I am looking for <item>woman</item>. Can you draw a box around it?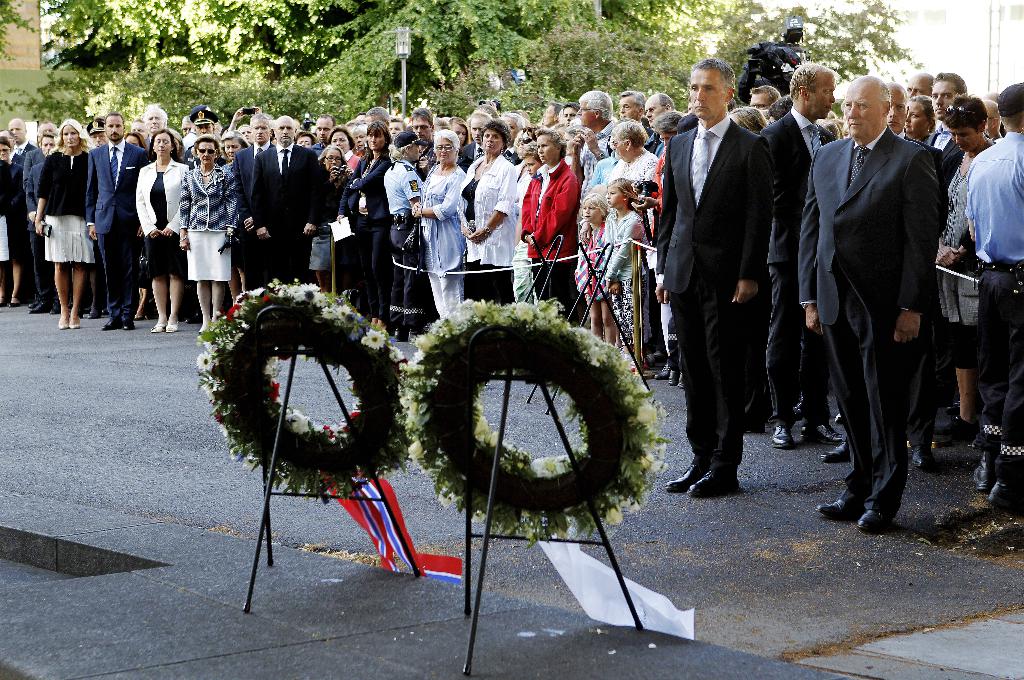
Sure, the bounding box is (left=342, top=122, right=393, bottom=345).
